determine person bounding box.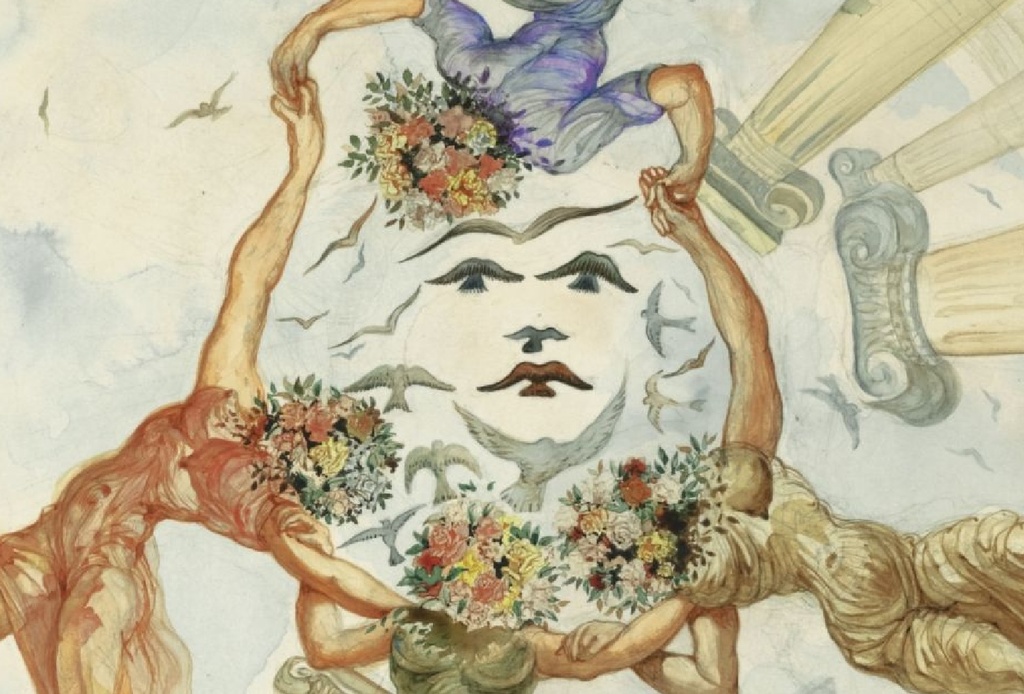
Determined: 270/494/741/693.
